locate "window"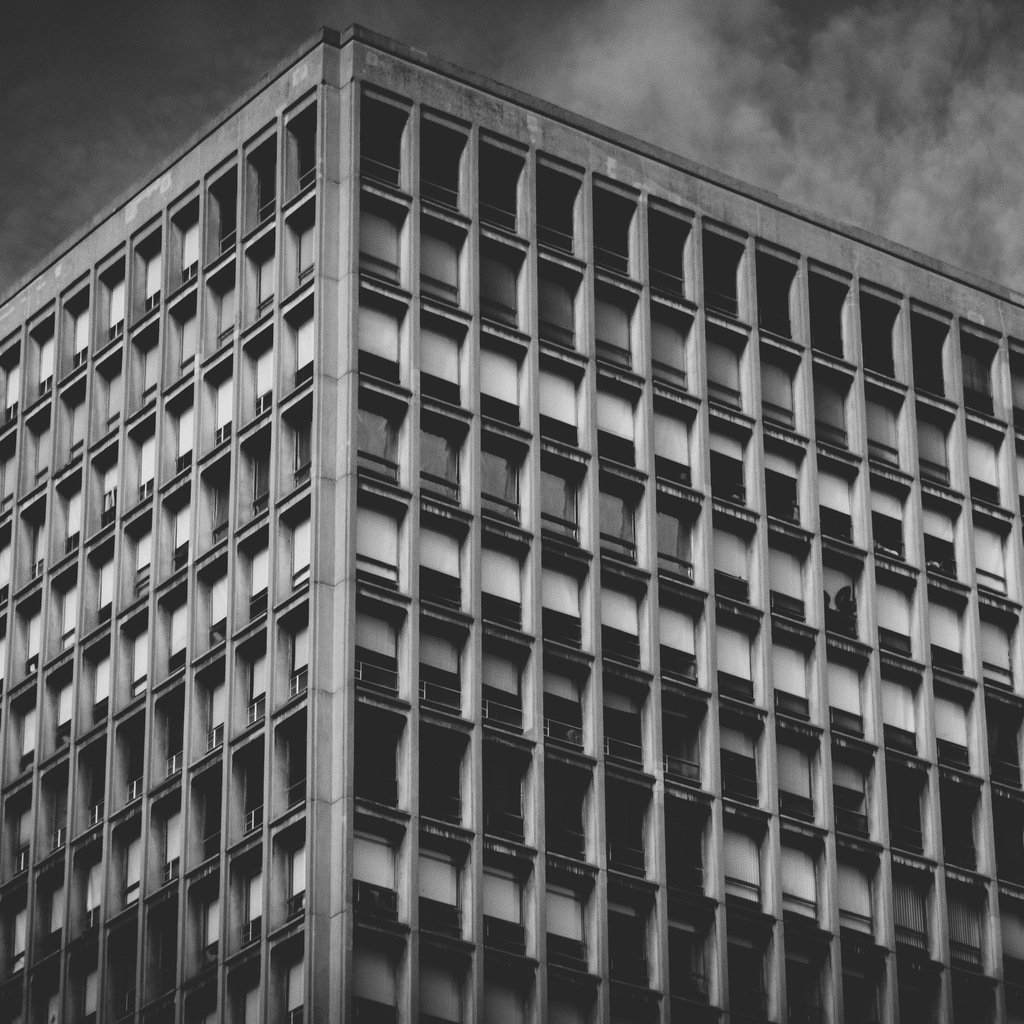
x1=926 y1=488 x2=972 y2=595
